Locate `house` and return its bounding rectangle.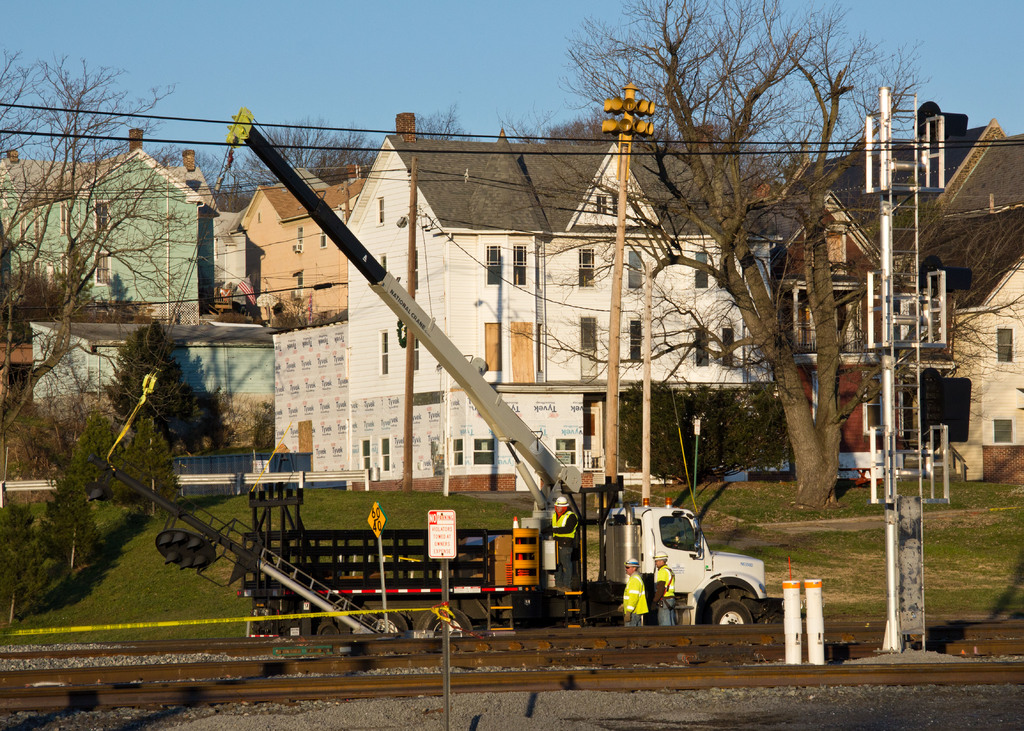
box=[200, 159, 372, 323].
